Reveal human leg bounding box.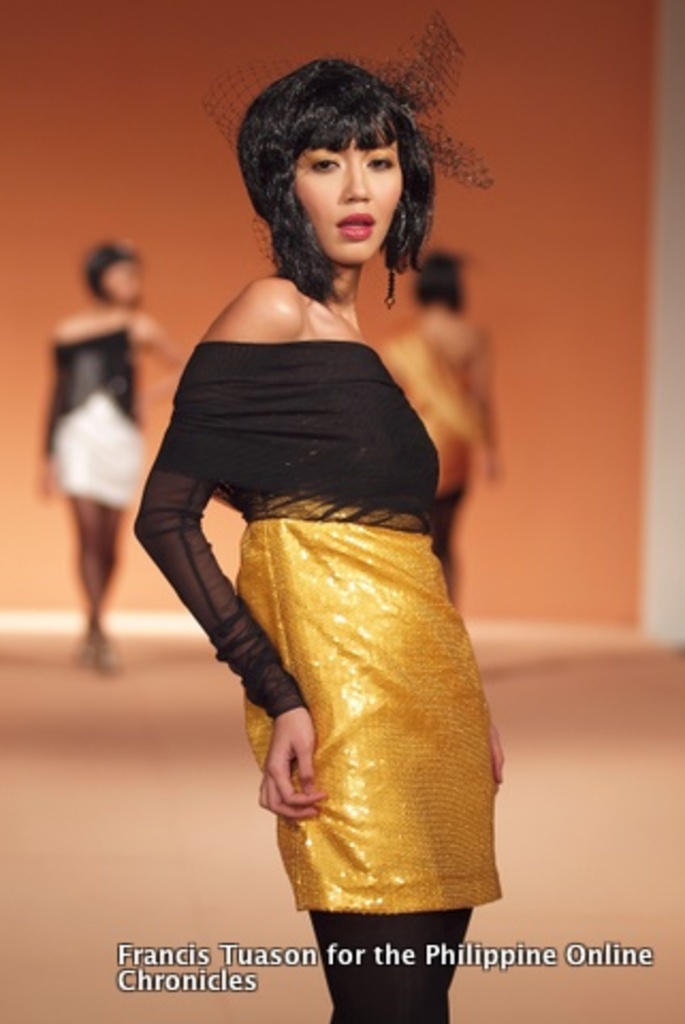
Revealed: region(301, 631, 433, 1022).
